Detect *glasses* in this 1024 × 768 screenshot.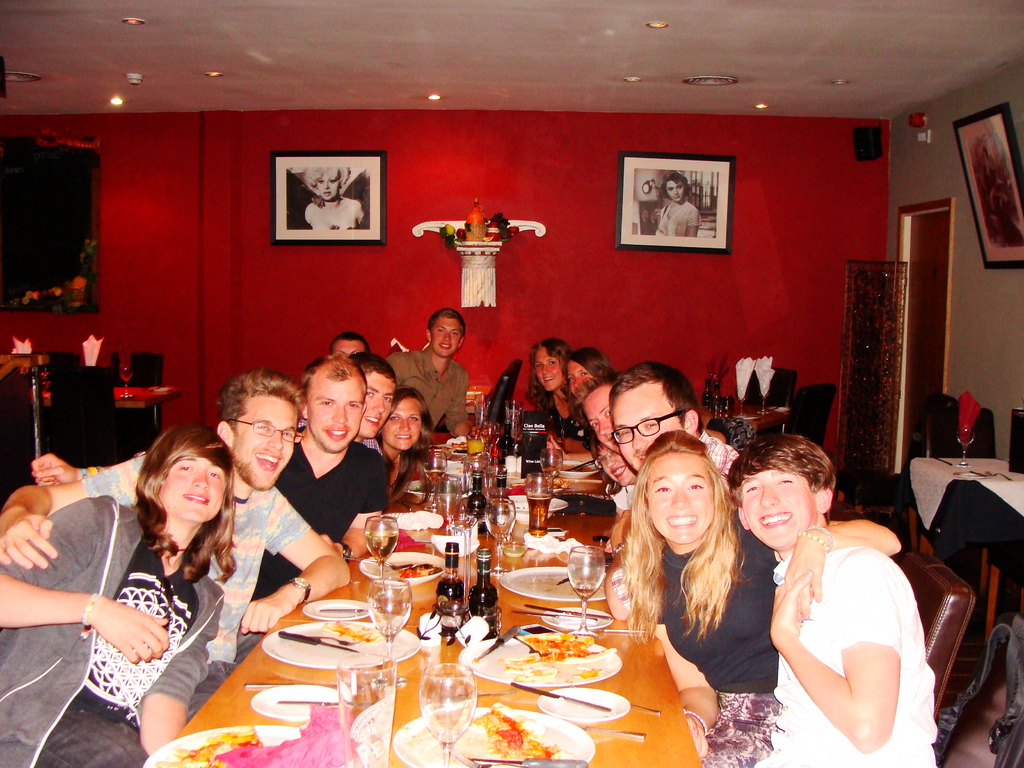
Detection: BBox(224, 414, 305, 449).
